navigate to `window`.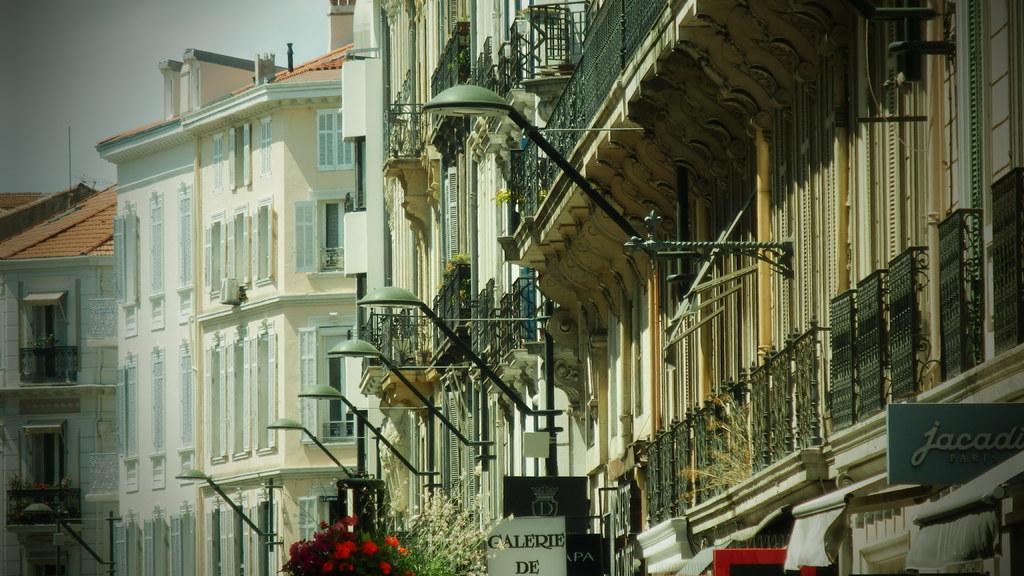
Navigation target: [x1=261, y1=119, x2=269, y2=174].
